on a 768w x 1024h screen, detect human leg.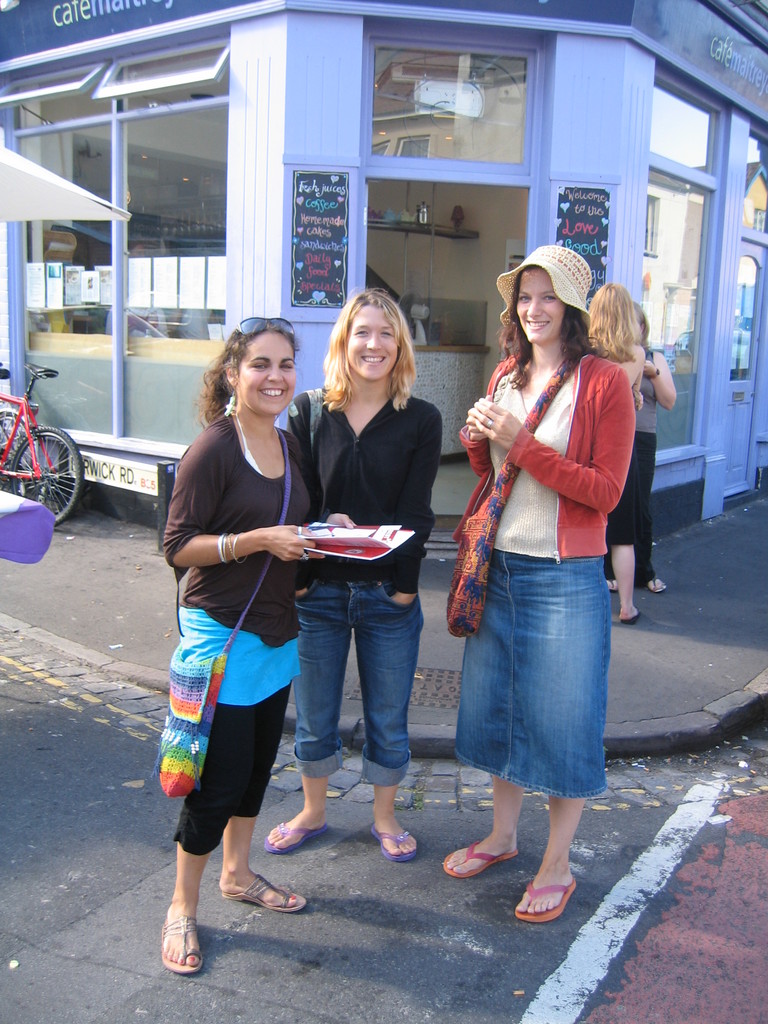
(509,582,579,920).
